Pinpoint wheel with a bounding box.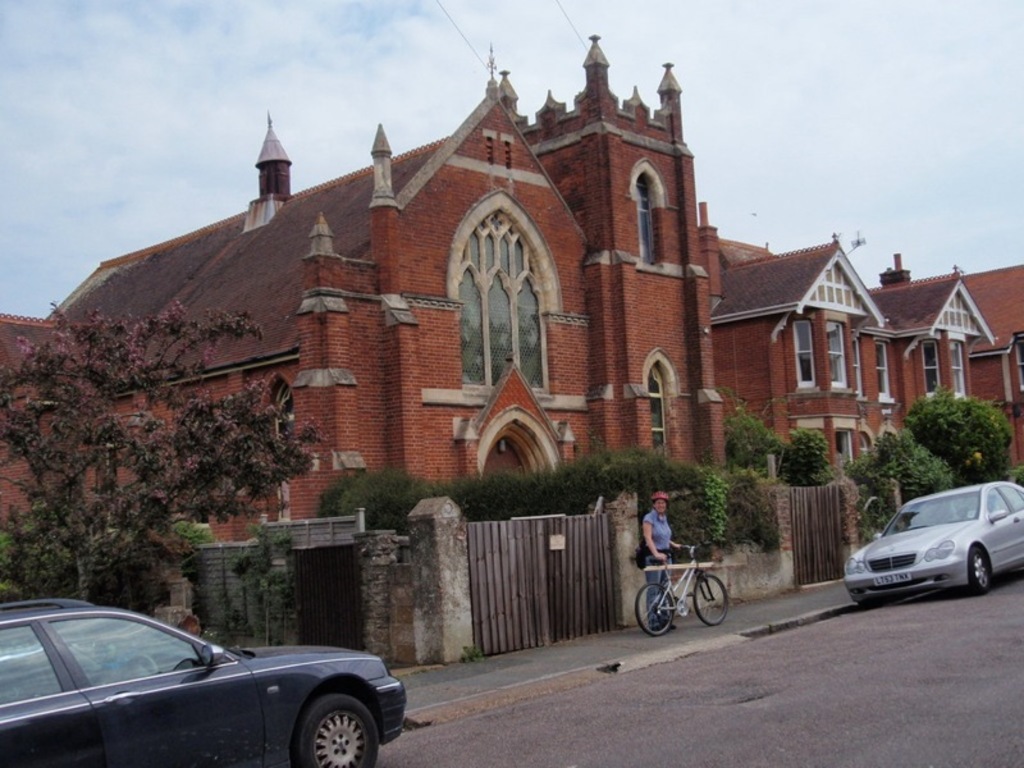
<region>970, 549, 993, 588</region>.
